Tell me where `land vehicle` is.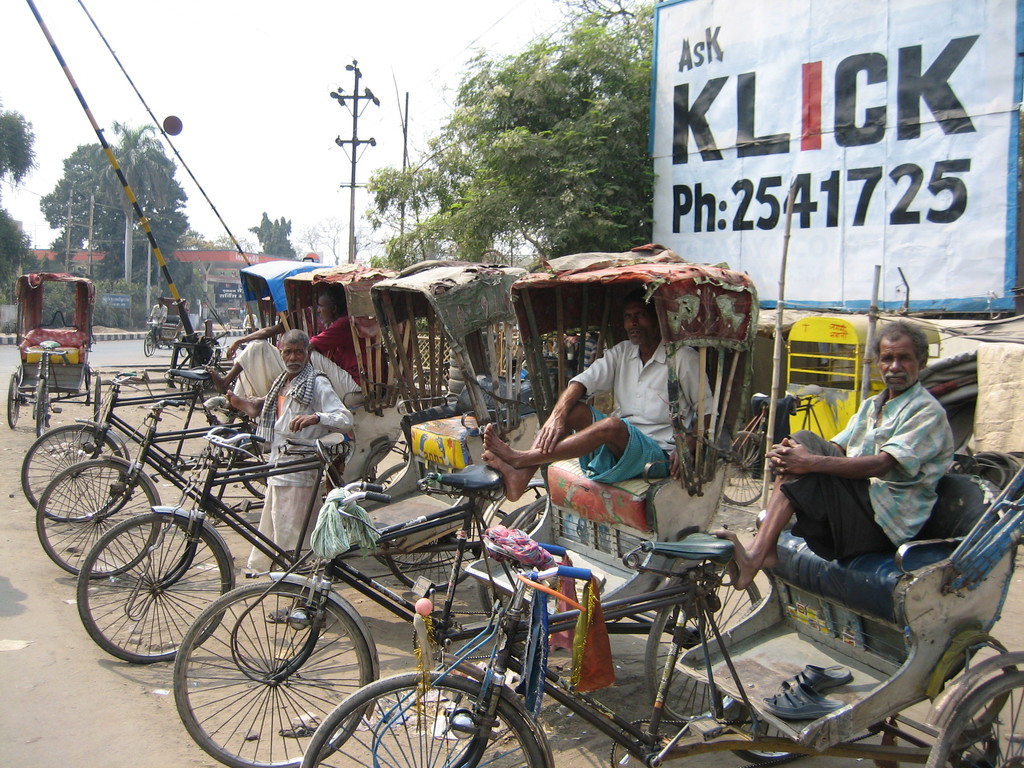
`land vehicle` is at box(29, 260, 408, 574).
